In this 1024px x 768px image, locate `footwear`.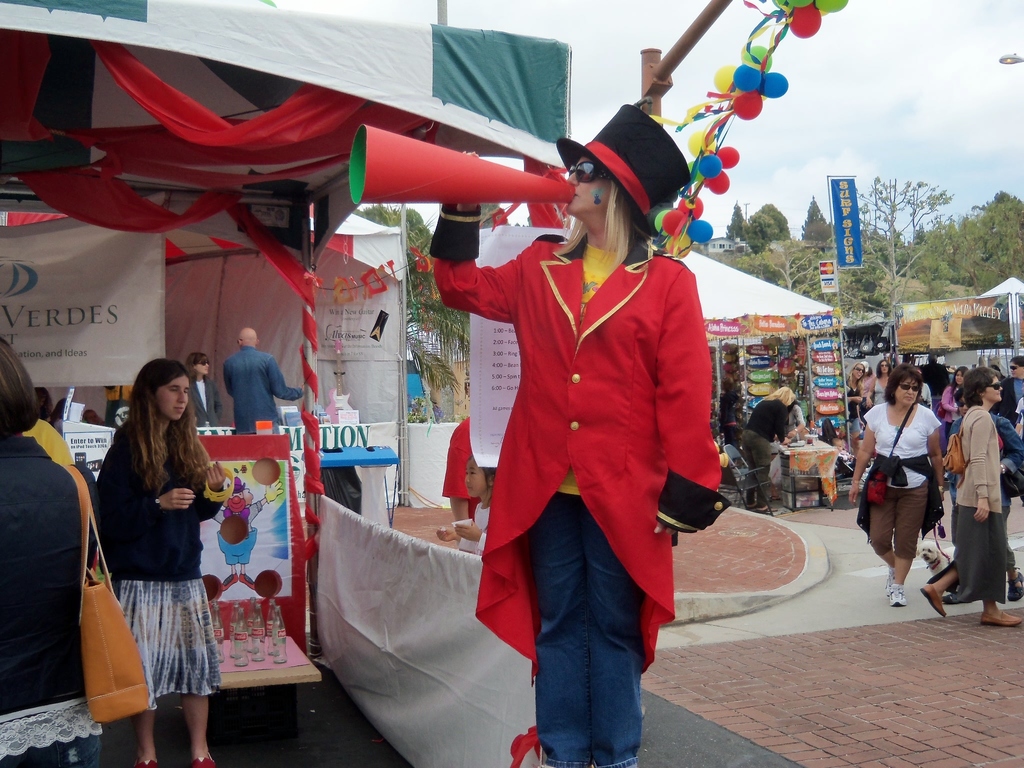
Bounding box: 882,580,906,610.
